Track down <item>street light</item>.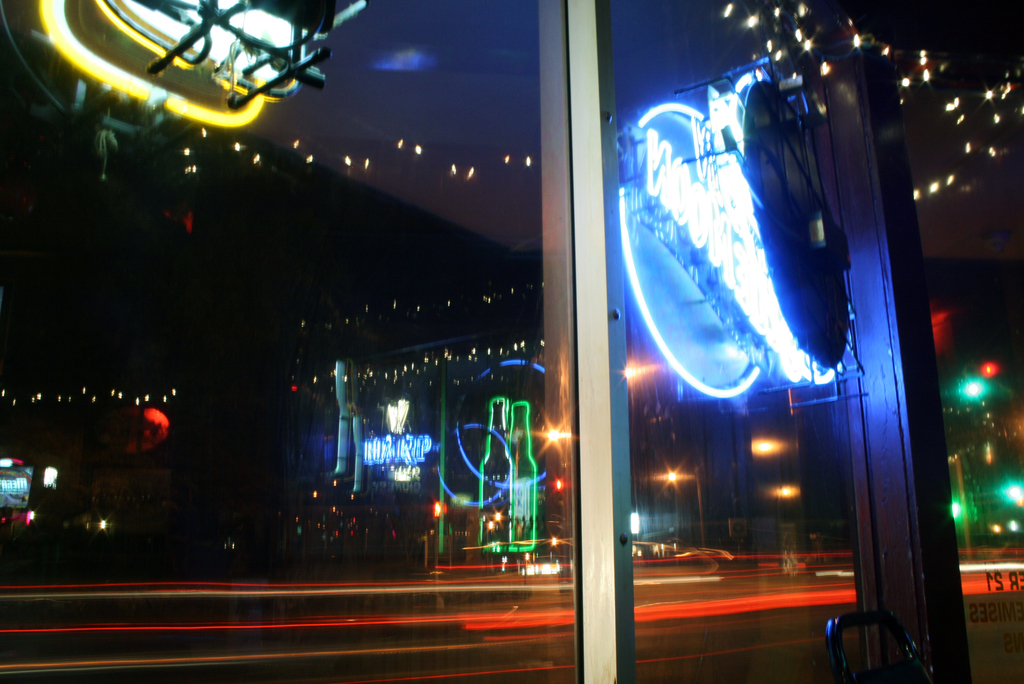
Tracked to <box>957,373,991,539</box>.
